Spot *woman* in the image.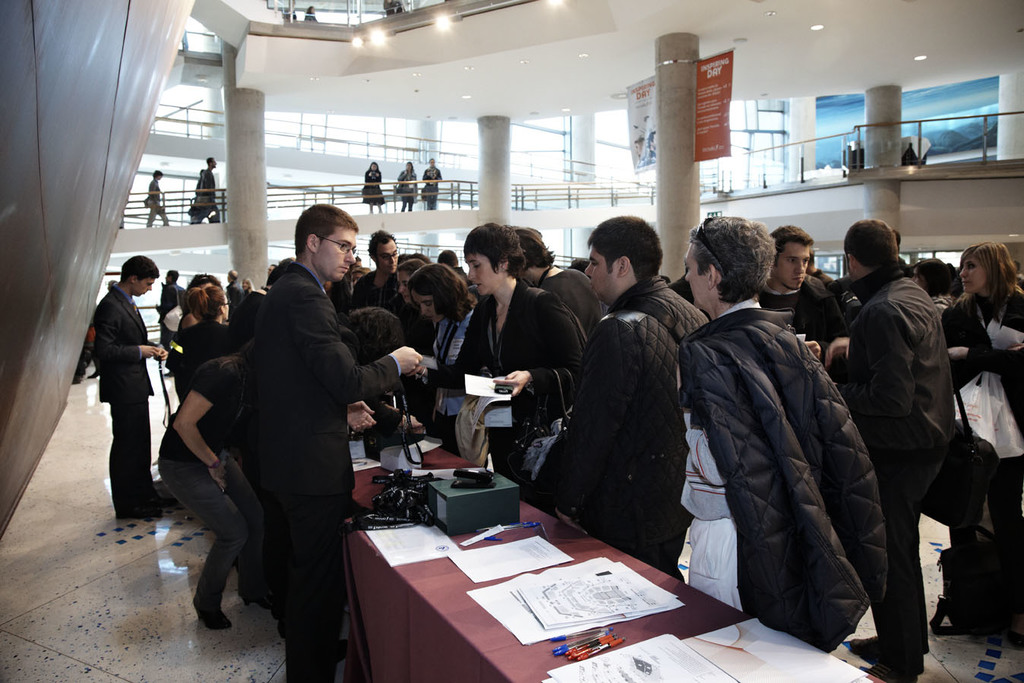
*woman* found at 167,288,237,394.
